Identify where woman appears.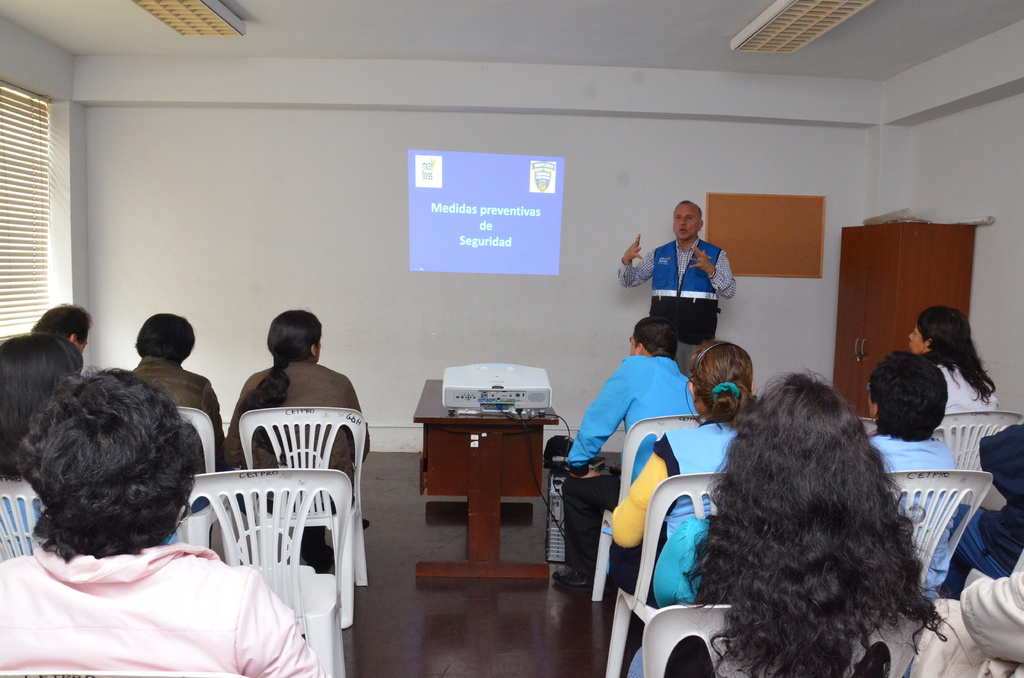
Appears at 0 358 288 663.
